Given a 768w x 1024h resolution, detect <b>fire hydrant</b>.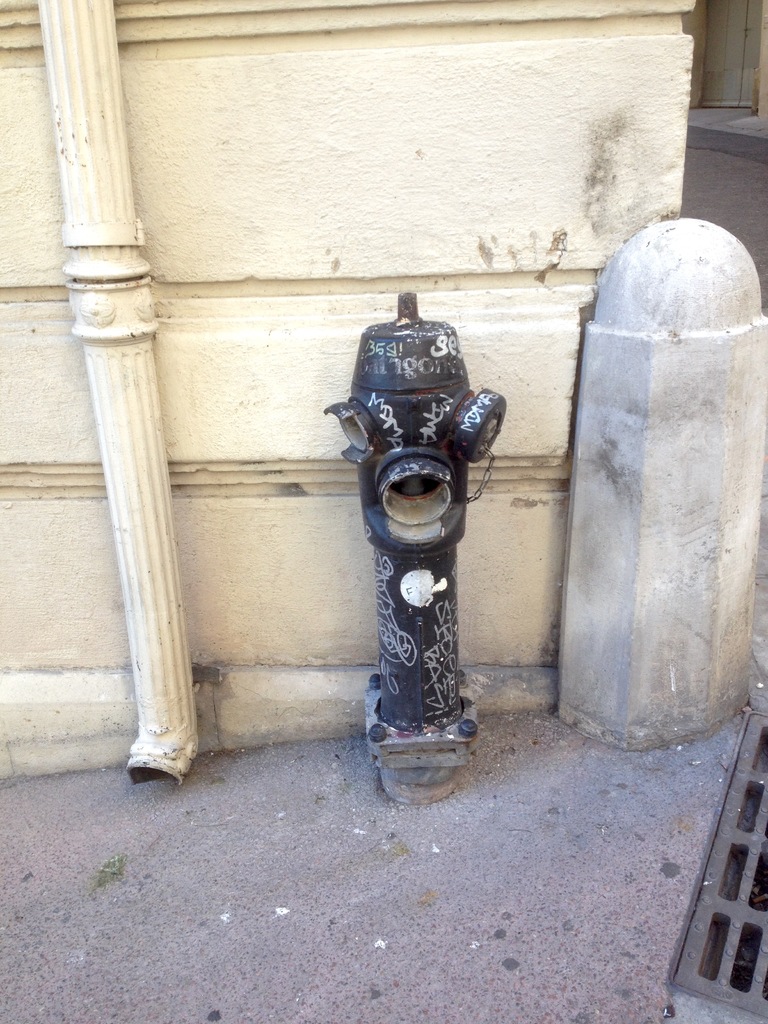
Rect(325, 293, 504, 803).
